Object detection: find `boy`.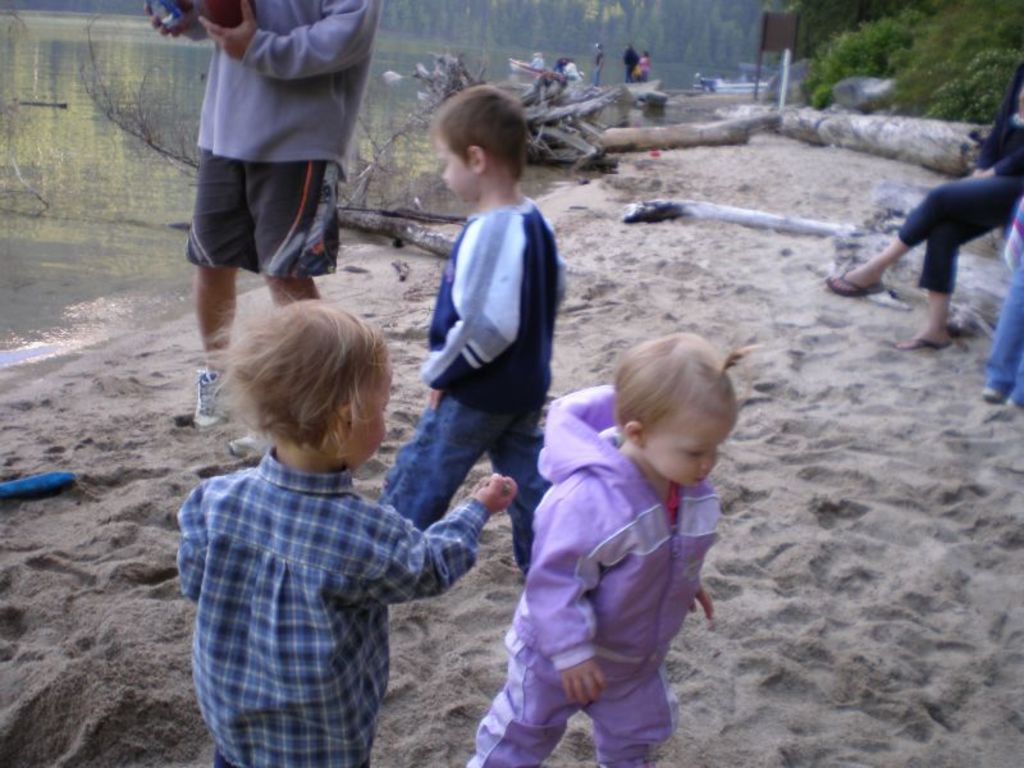
select_region(372, 88, 575, 561).
